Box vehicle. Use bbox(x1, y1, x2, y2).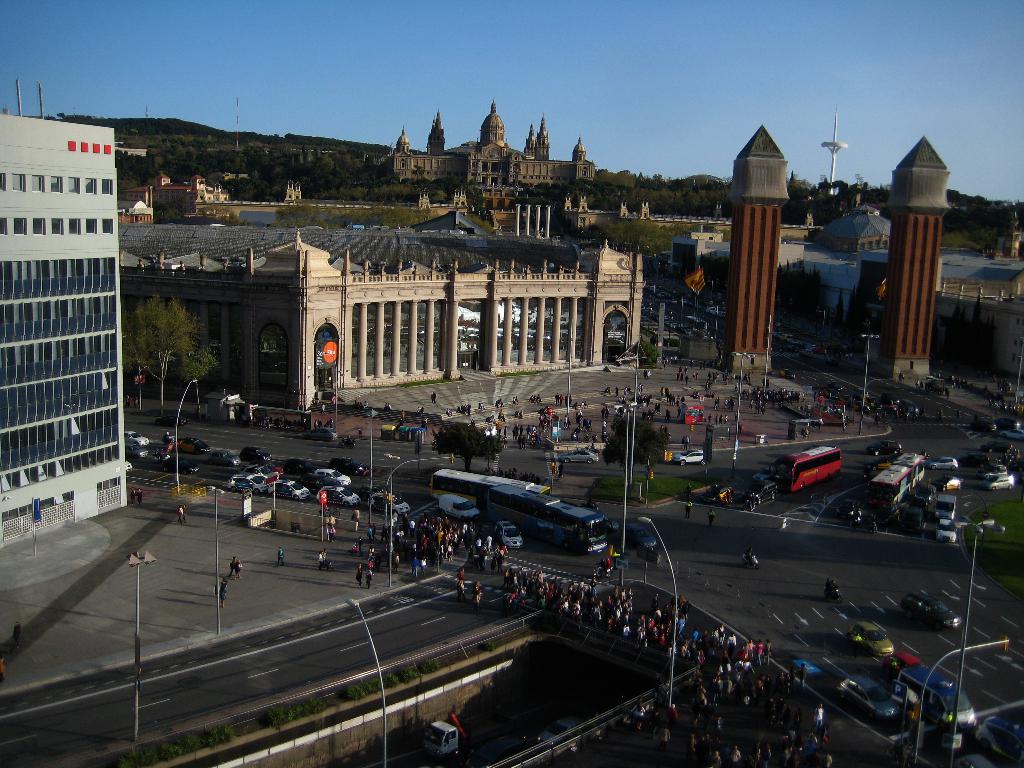
bbox(436, 494, 483, 522).
